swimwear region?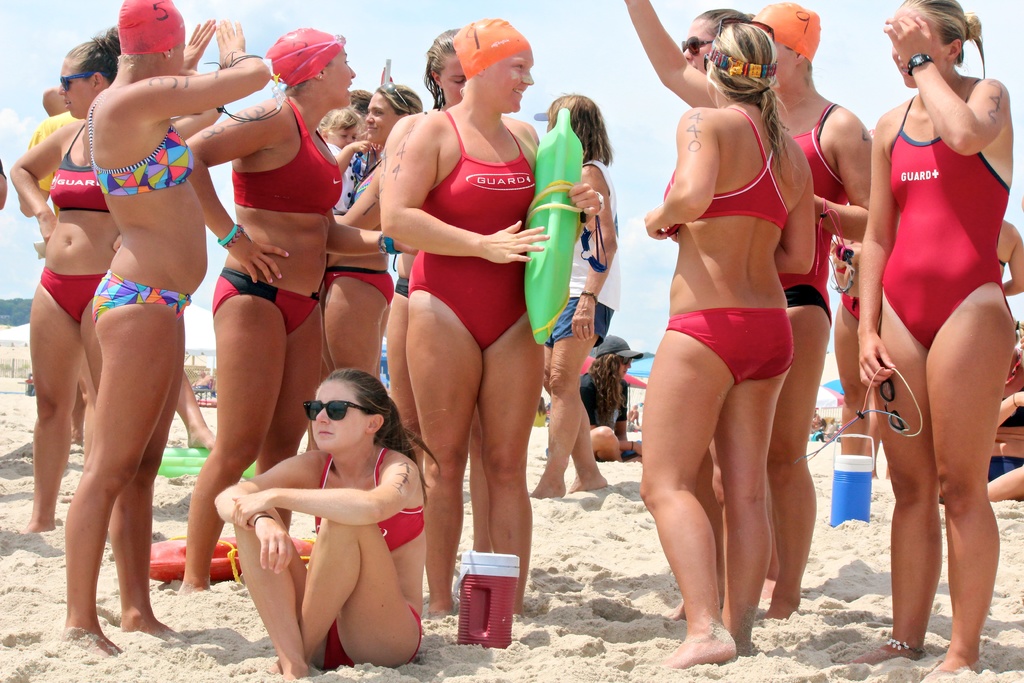
317,267,402,306
